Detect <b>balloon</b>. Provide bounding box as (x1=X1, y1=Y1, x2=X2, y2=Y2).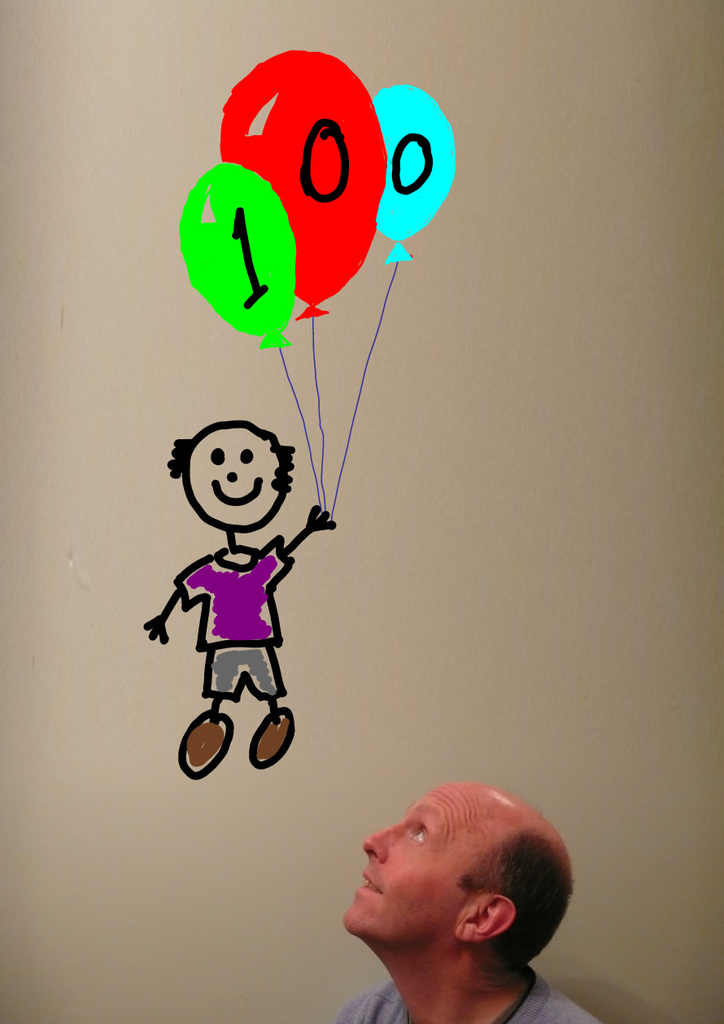
(x1=181, y1=161, x2=293, y2=351).
